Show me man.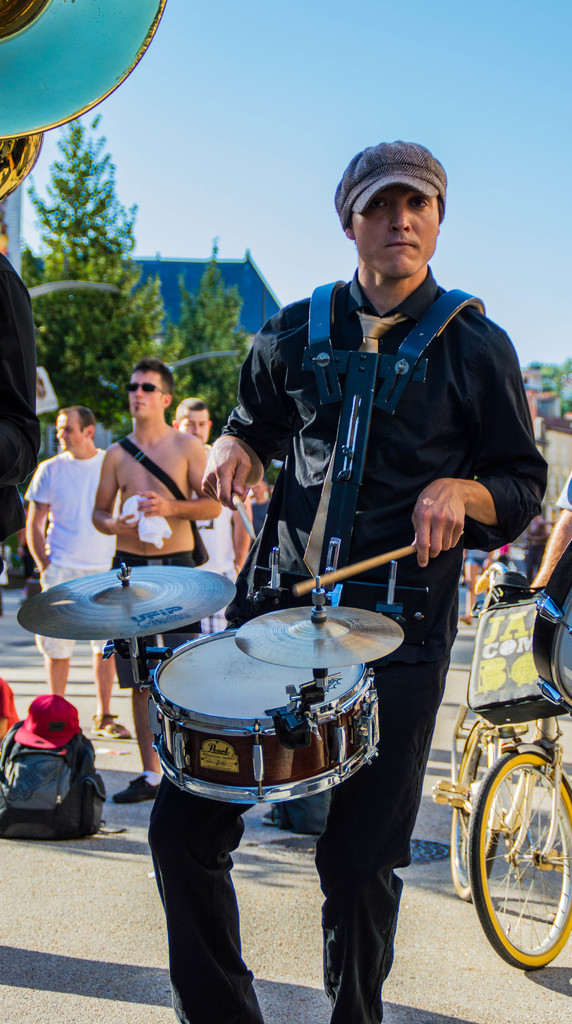
man is here: left=96, top=362, right=222, bottom=797.
